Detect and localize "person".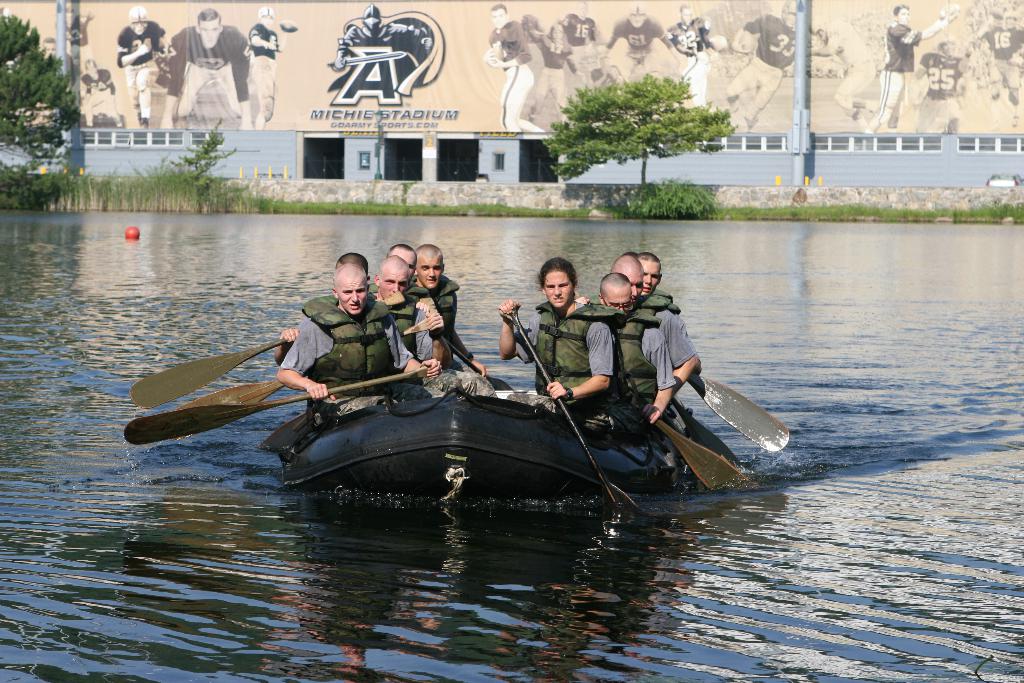
Localized at <region>161, 8, 252, 138</region>.
